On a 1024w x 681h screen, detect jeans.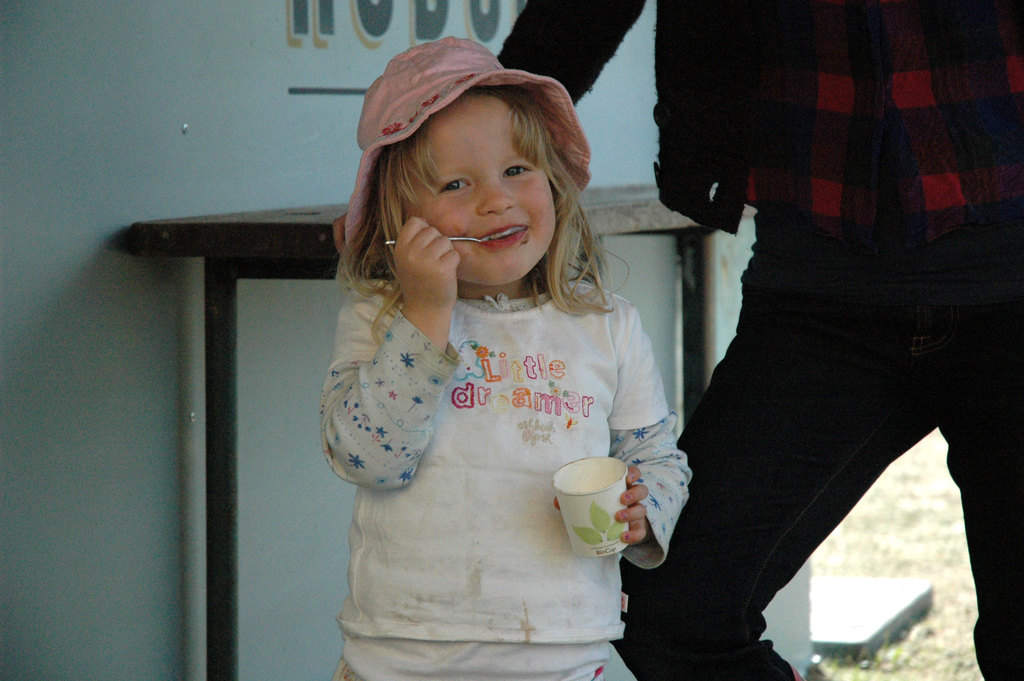
locate(627, 224, 979, 677).
